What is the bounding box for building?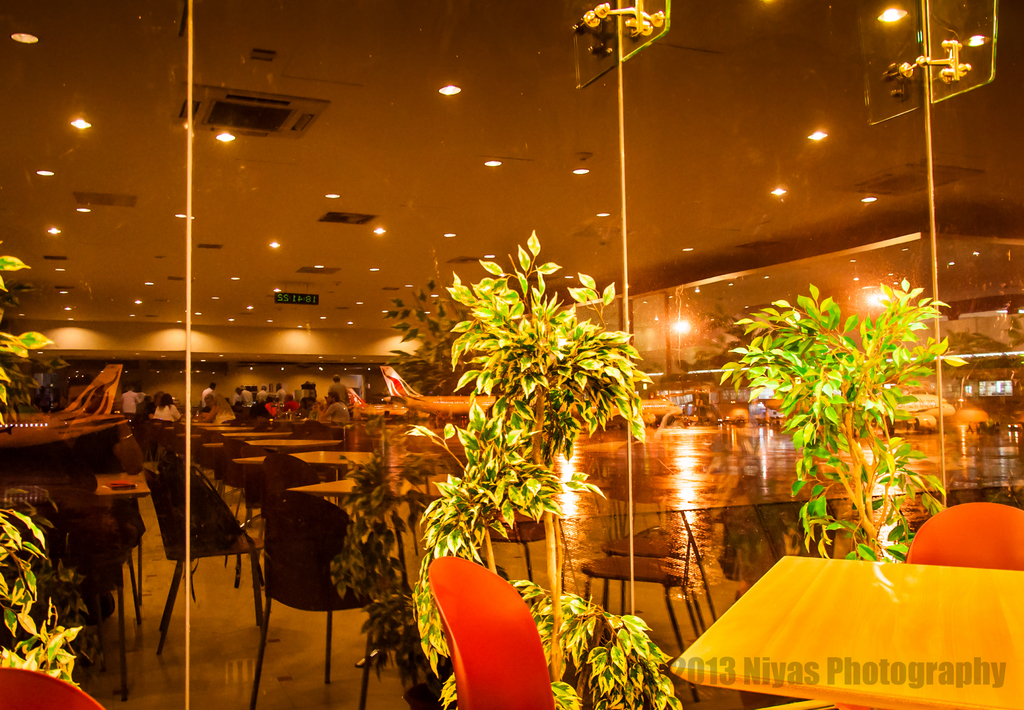
crop(0, 0, 1023, 709).
